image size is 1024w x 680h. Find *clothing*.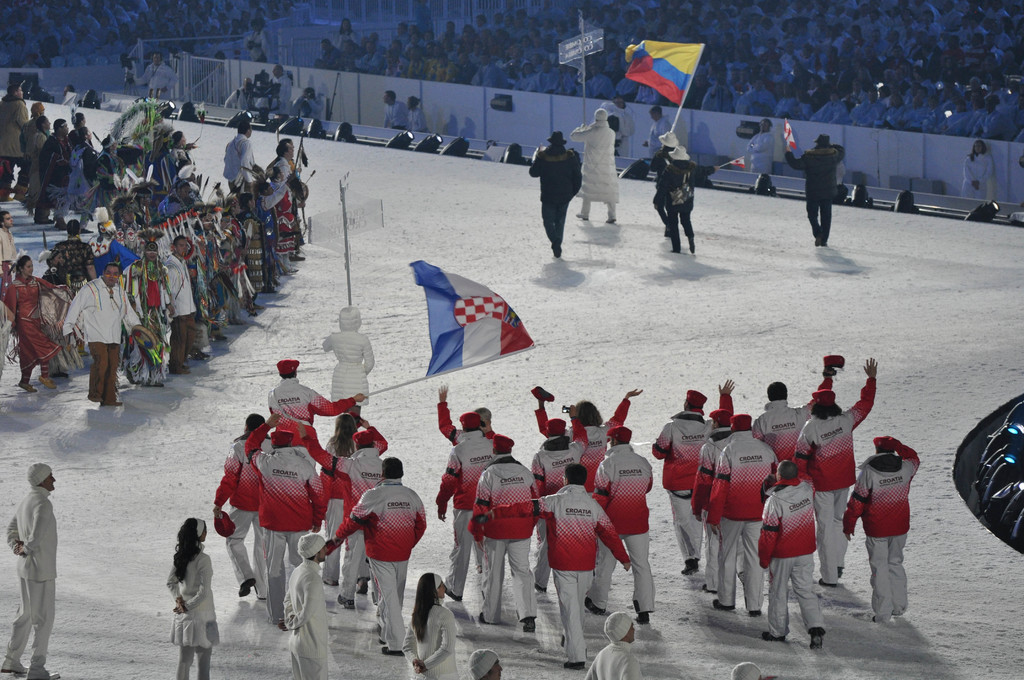
left=412, top=108, right=428, bottom=127.
